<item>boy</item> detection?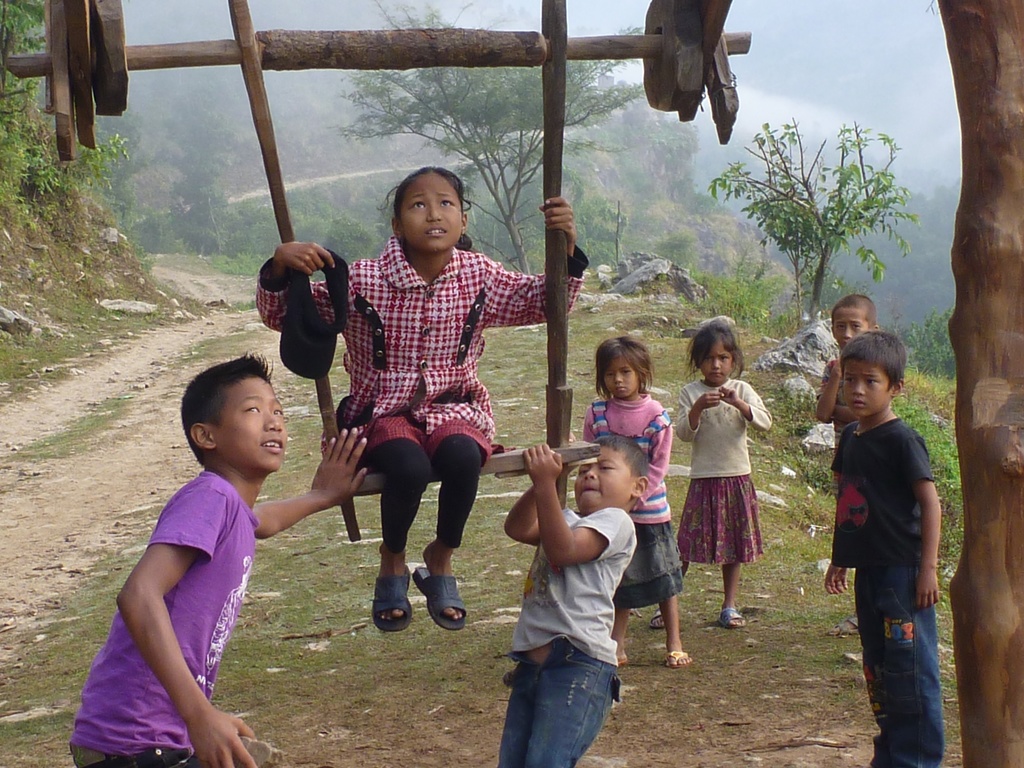
pyautogui.locateOnScreen(70, 356, 368, 767)
